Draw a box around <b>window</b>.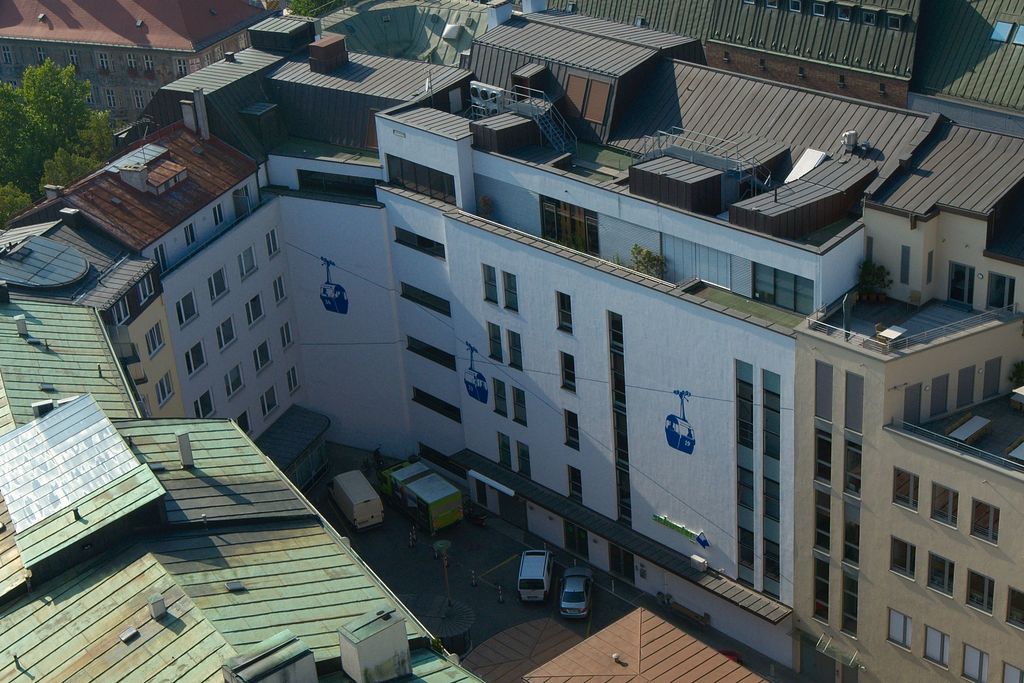
left=929, top=479, right=961, bottom=531.
